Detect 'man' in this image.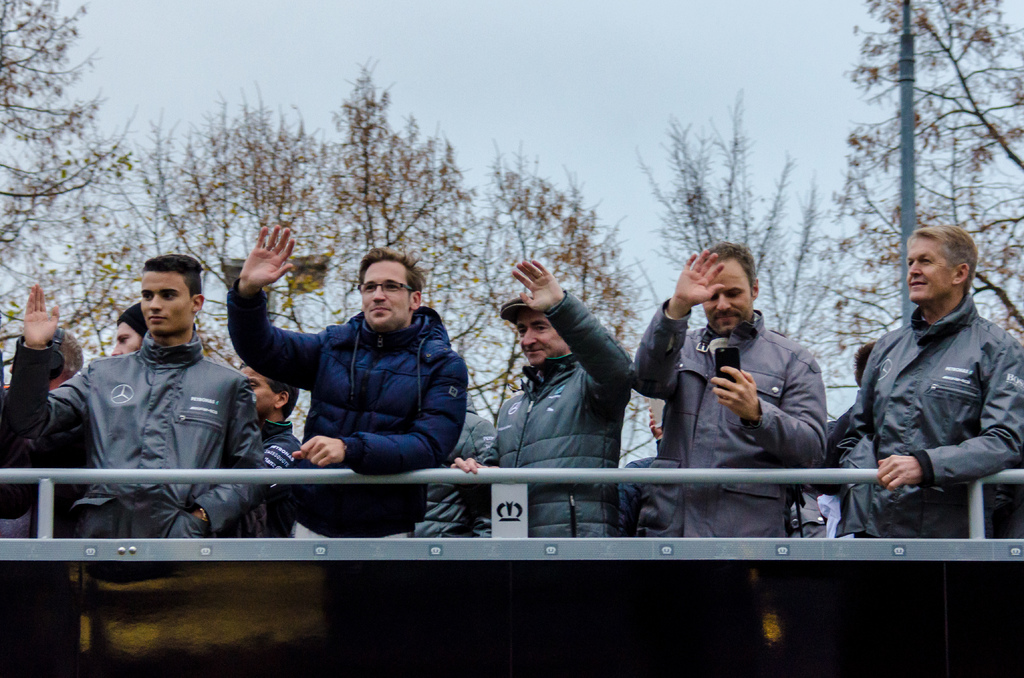
Detection: {"left": 0, "top": 252, "right": 266, "bottom": 540}.
